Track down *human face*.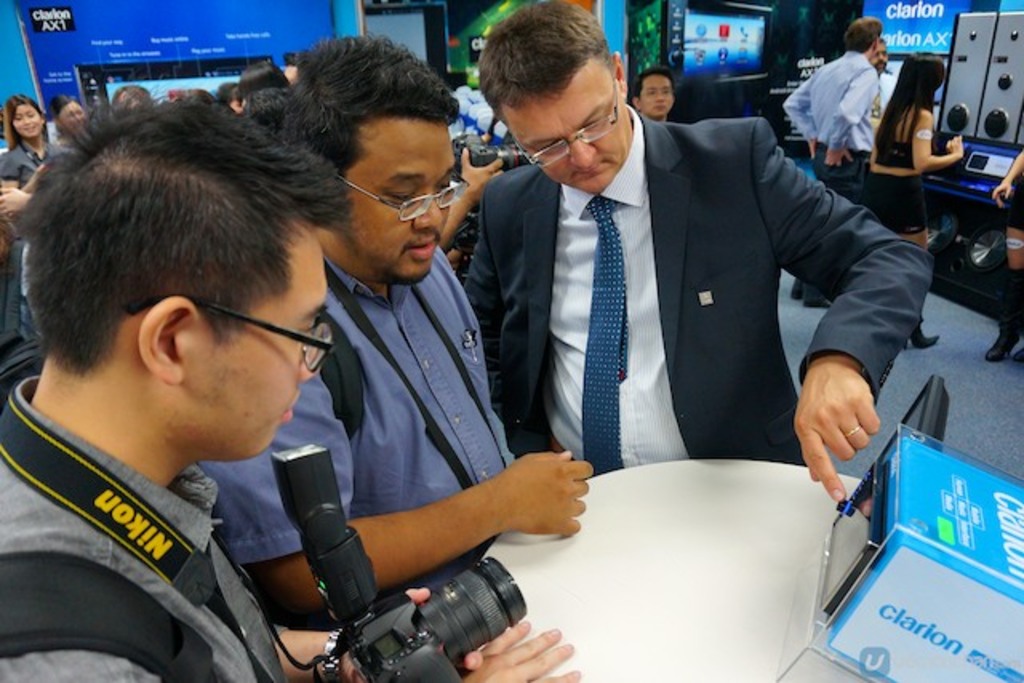
Tracked to Rect(59, 102, 91, 134).
